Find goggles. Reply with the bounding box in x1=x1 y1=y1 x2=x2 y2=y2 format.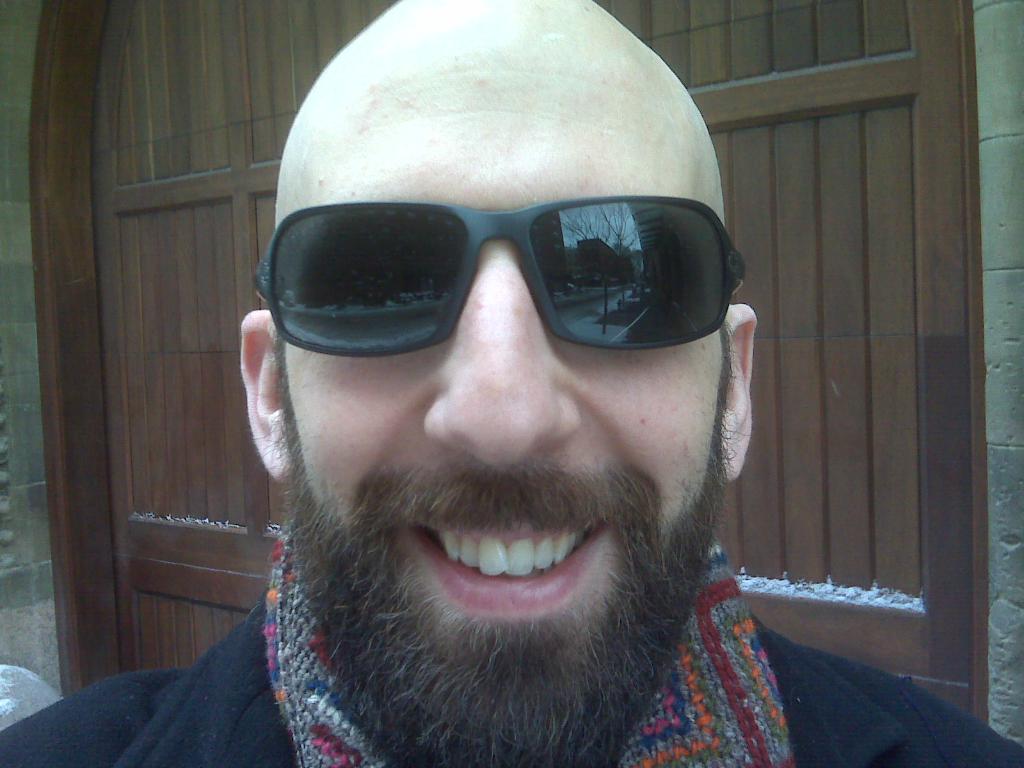
x1=237 y1=177 x2=741 y2=364.
